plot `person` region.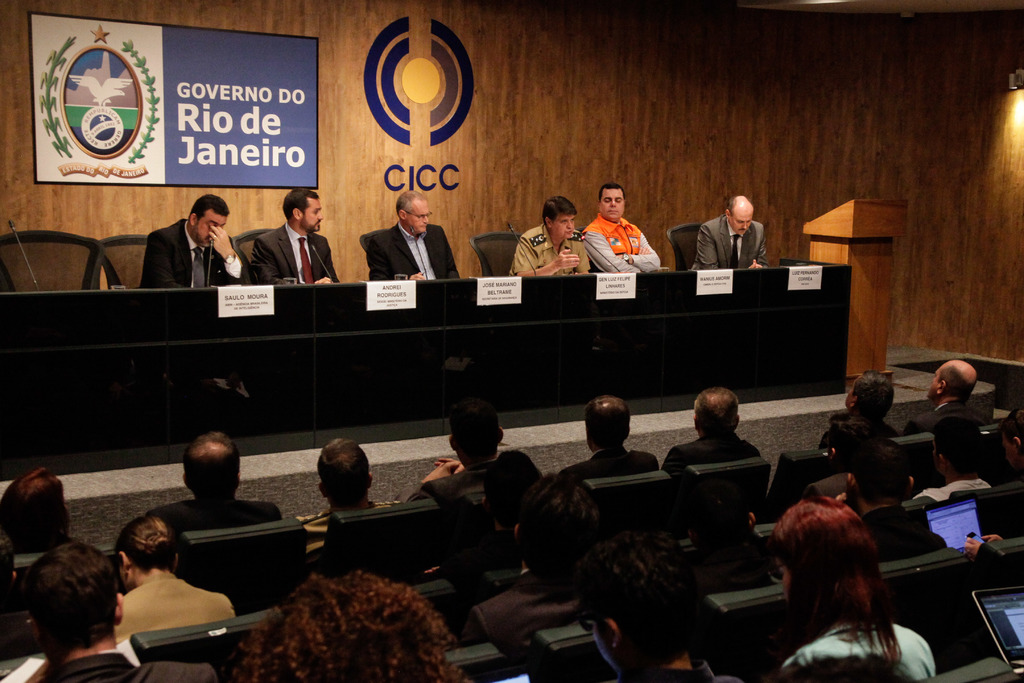
Plotted at 906,360,992,431.
